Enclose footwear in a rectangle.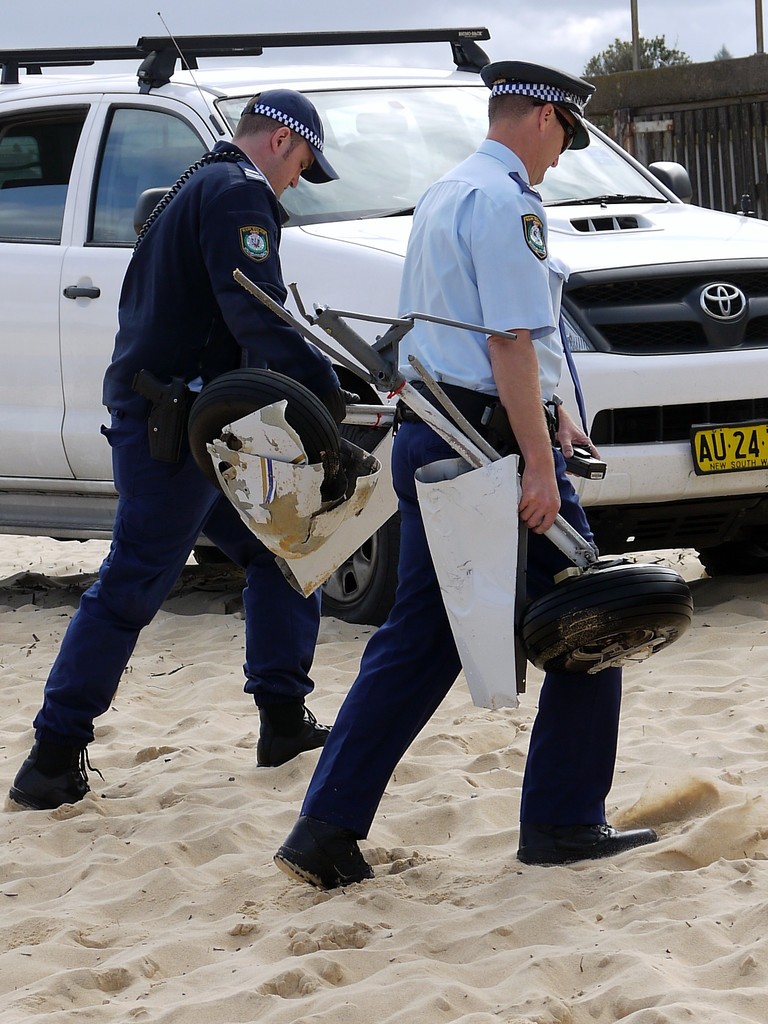
268, 839, 374, 886.
